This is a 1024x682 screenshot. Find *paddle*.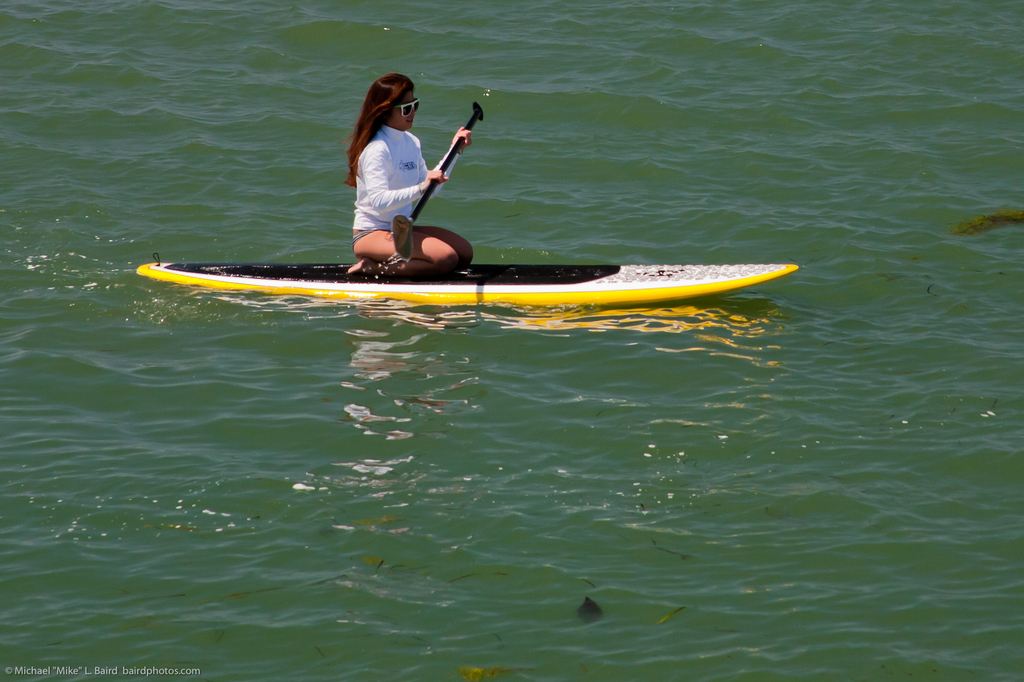
Bounding box: region(389, 106, 484, 257).
